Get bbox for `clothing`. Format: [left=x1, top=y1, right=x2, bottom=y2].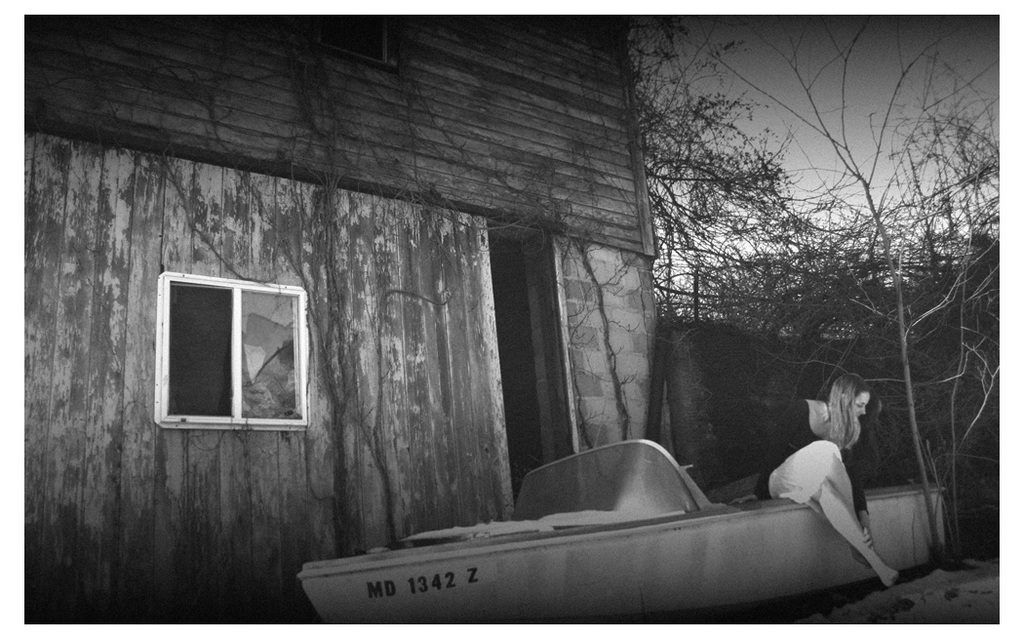
[left=752, top=395, right=872, bottom=529].
